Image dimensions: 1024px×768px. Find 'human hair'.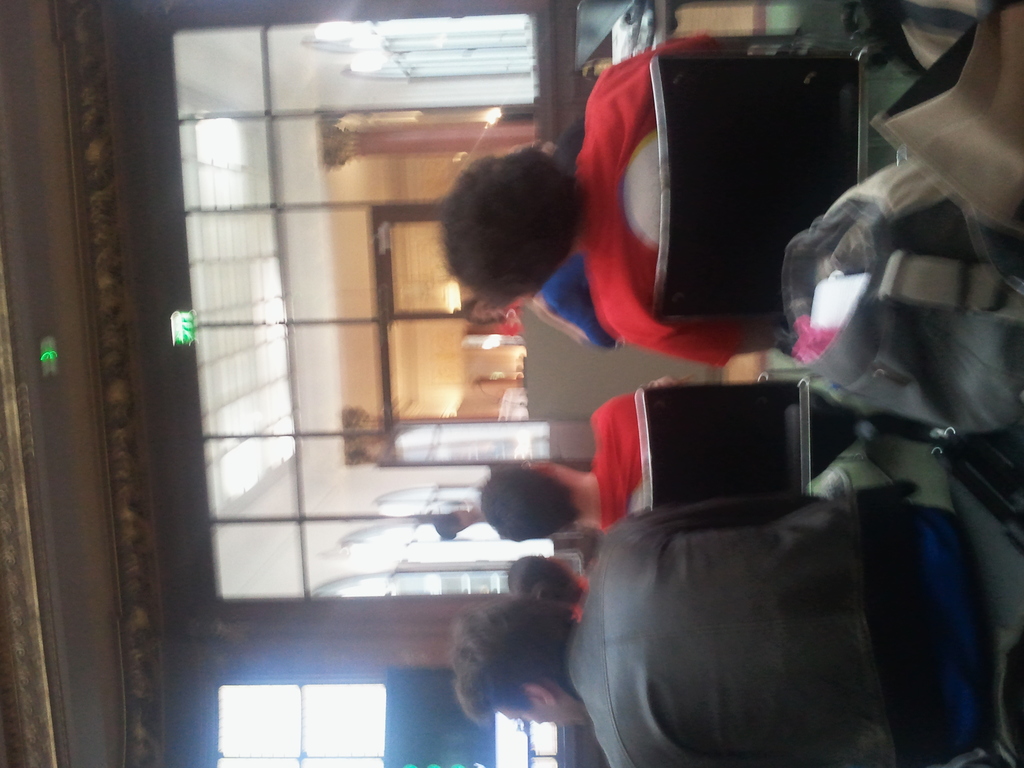
[480, 465, 583, 542].
